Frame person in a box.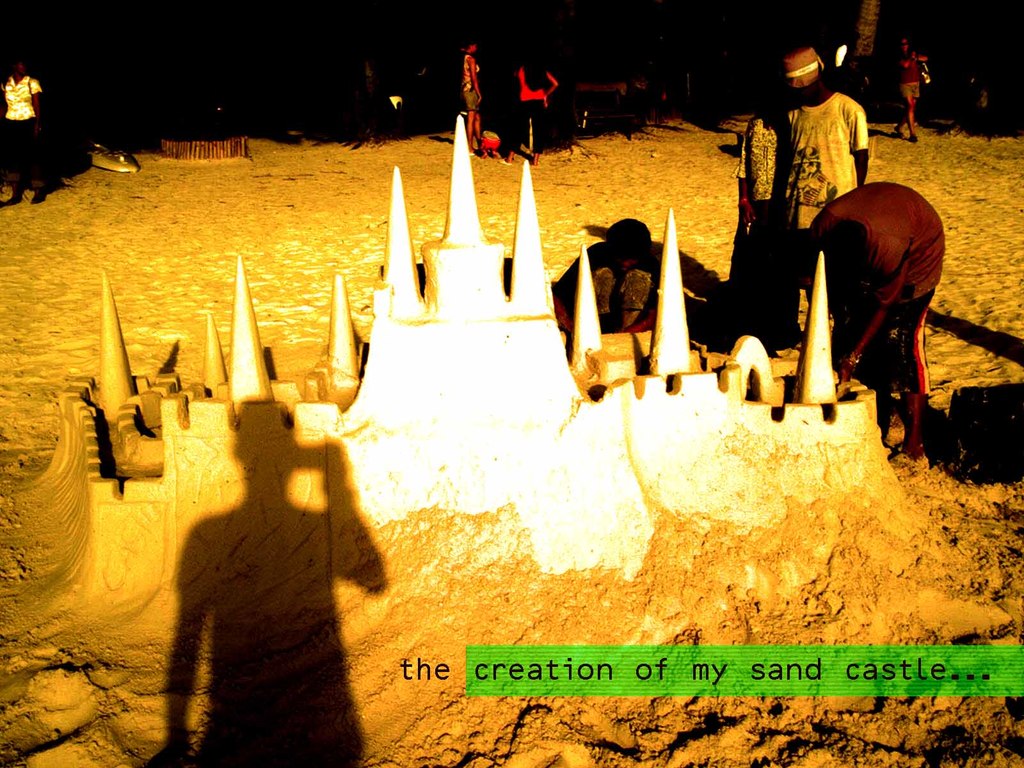
select_region(891, 32, 929, 140).
